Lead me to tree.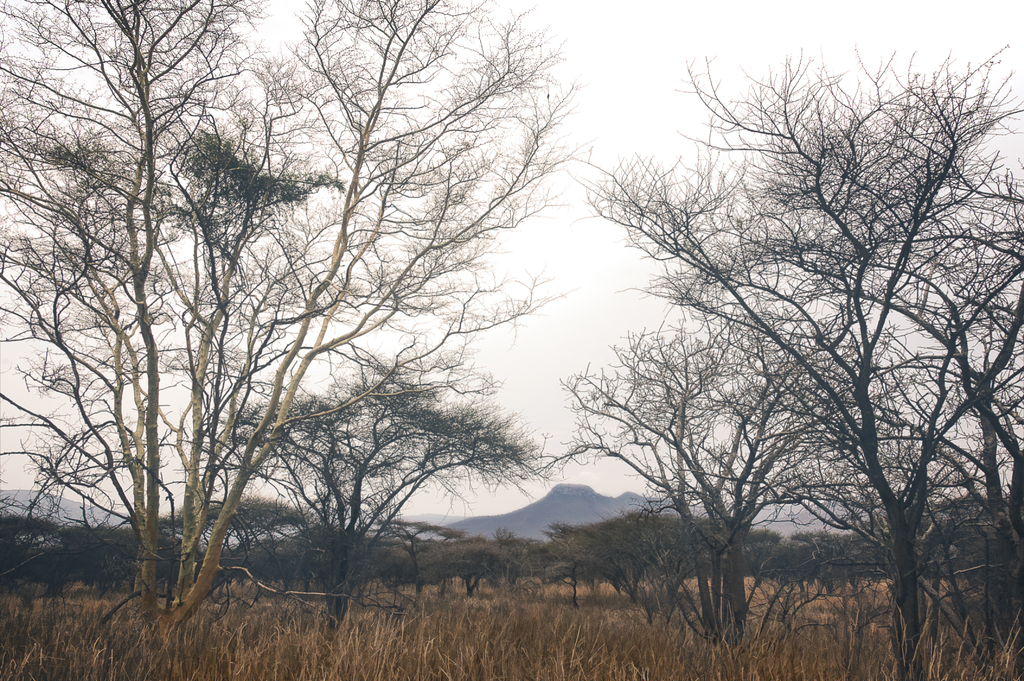
Lead to {"left": 565, "top": 33, "right": 1023, "bottom": 680}.
